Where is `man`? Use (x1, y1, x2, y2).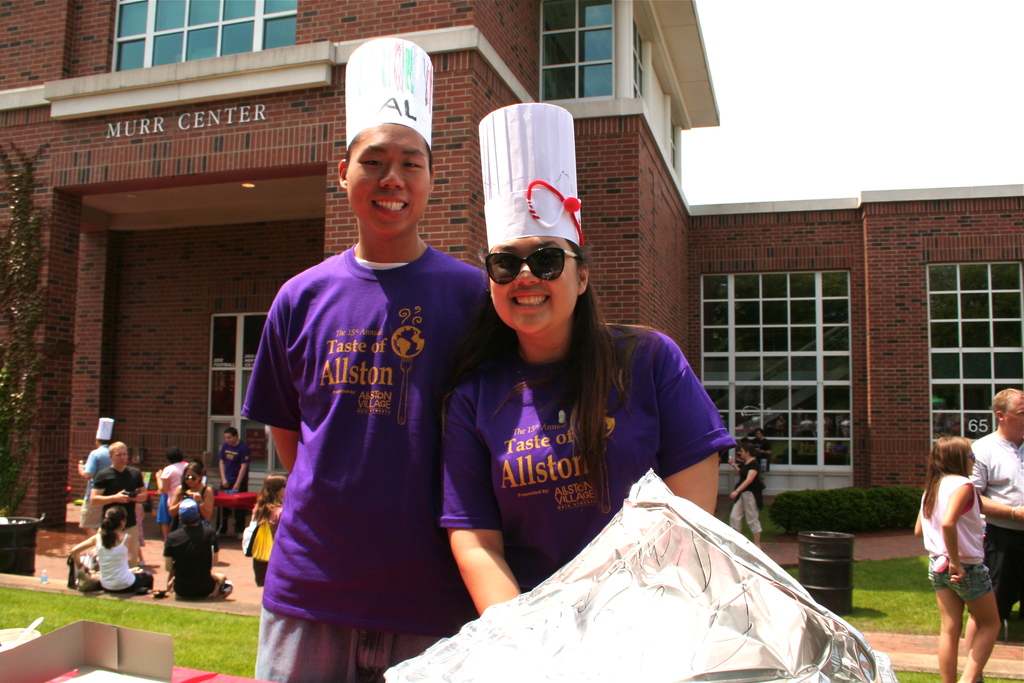
(219, 426, 250, 492).
